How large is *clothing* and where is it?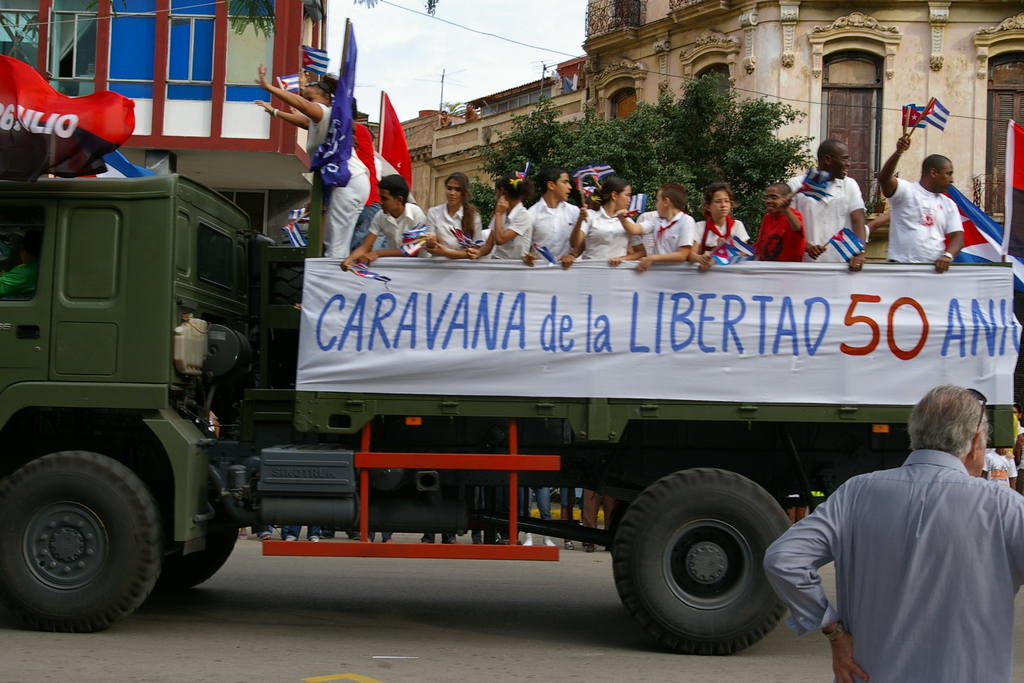
Bounding box: pyautogui.locateOnScreen(705, 213, 759, 268).
